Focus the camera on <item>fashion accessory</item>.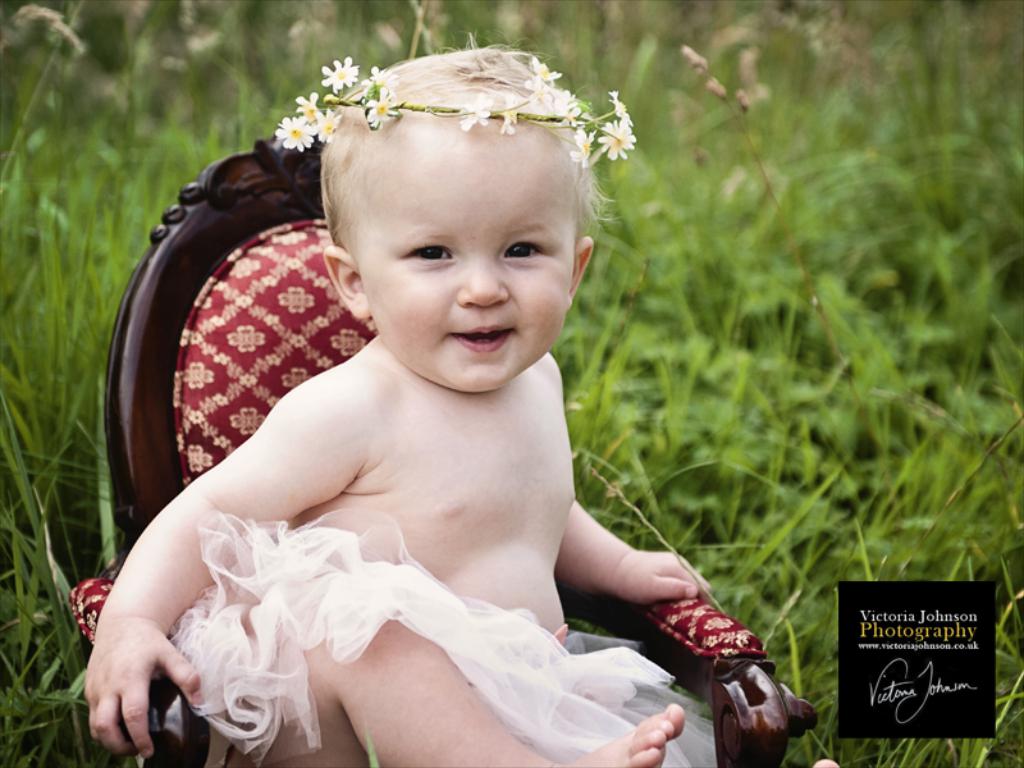
Focus region: <bbox>271, 55, 636, 173</bbox>.
